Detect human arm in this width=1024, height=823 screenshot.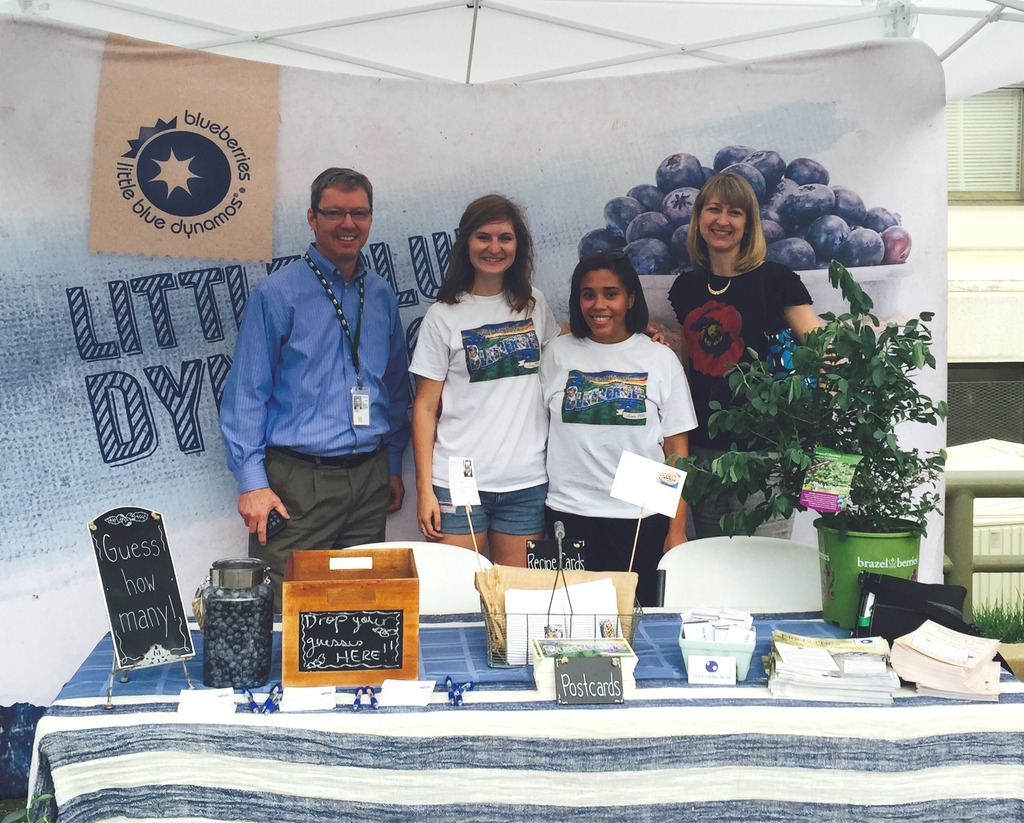
Detection: 656:352:694:543.
